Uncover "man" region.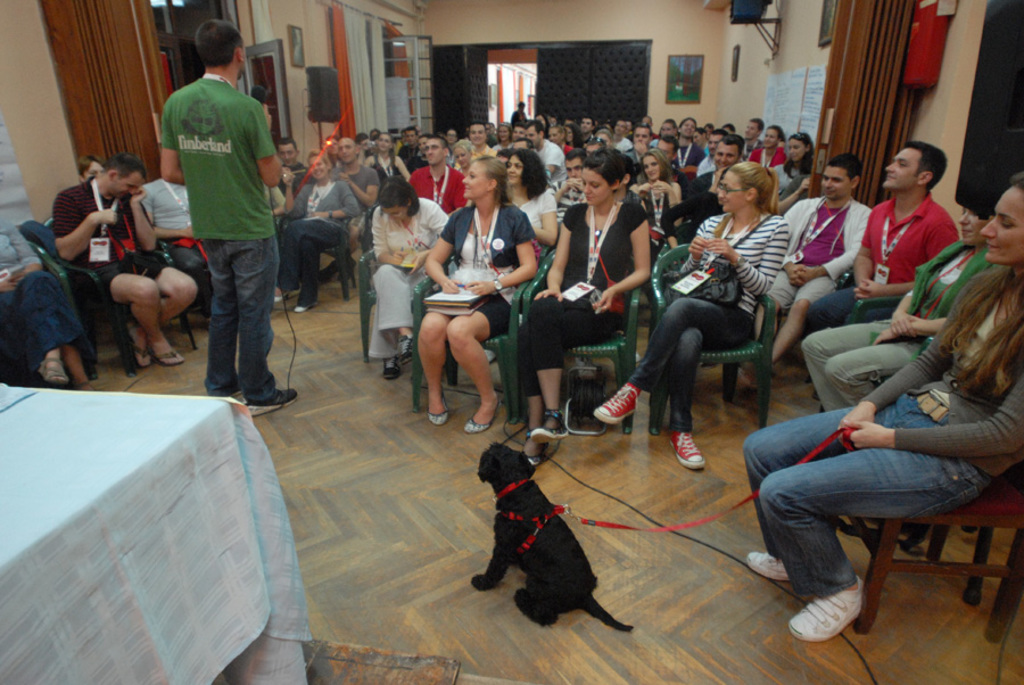
Uncovered: bbox(685, 137, 744, 197).
